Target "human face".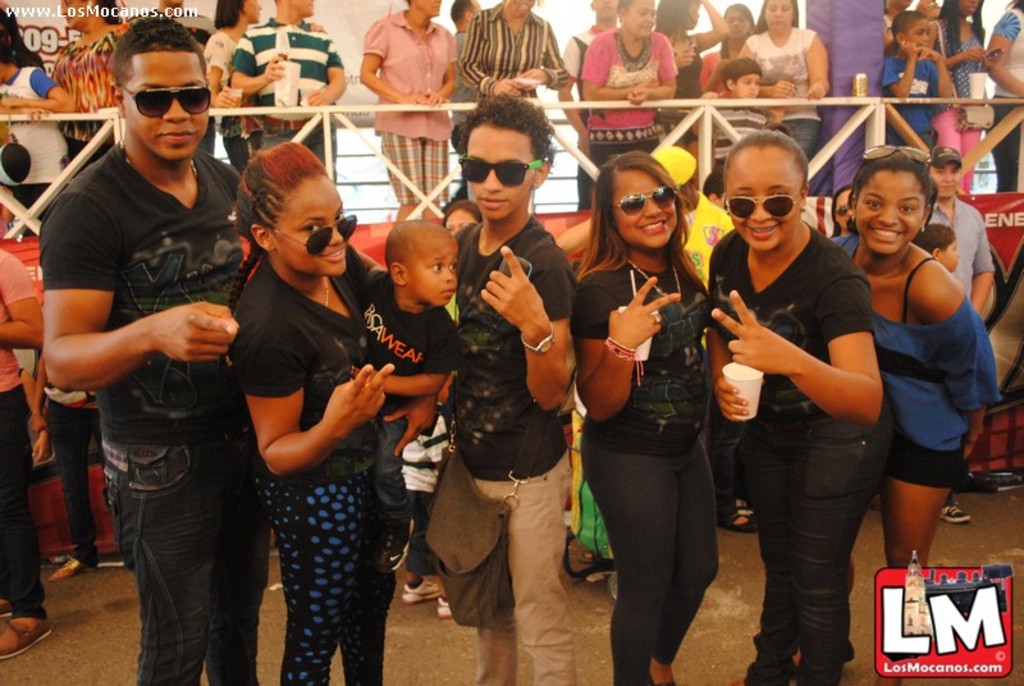
Target region: 925, 163, 959, 200.
